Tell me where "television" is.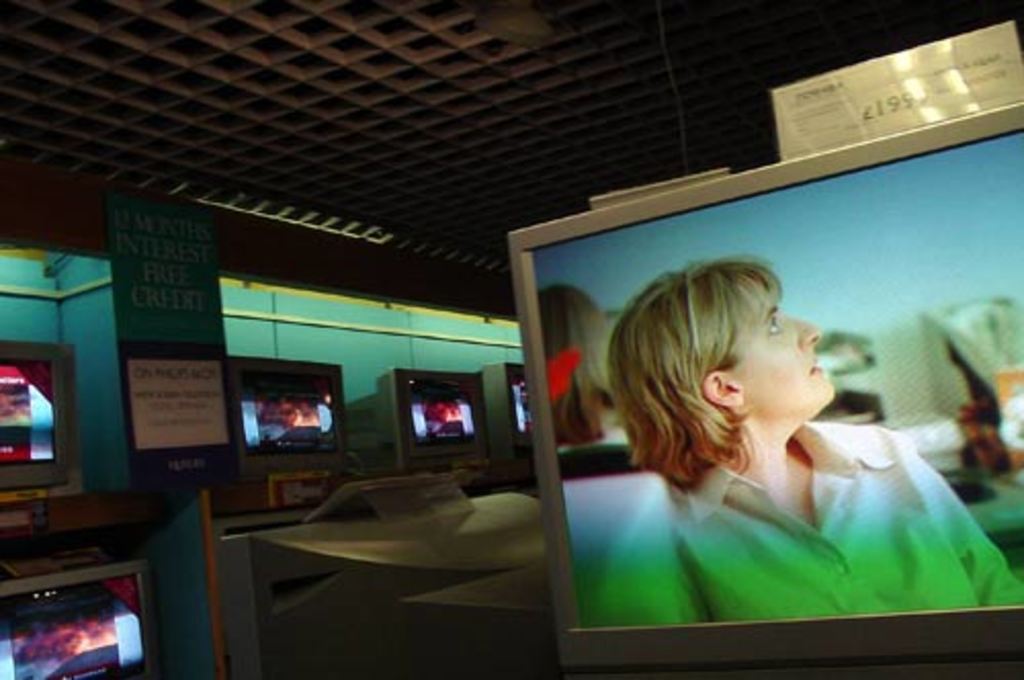
"television" is at bbox(0, 340, 74, 487).
